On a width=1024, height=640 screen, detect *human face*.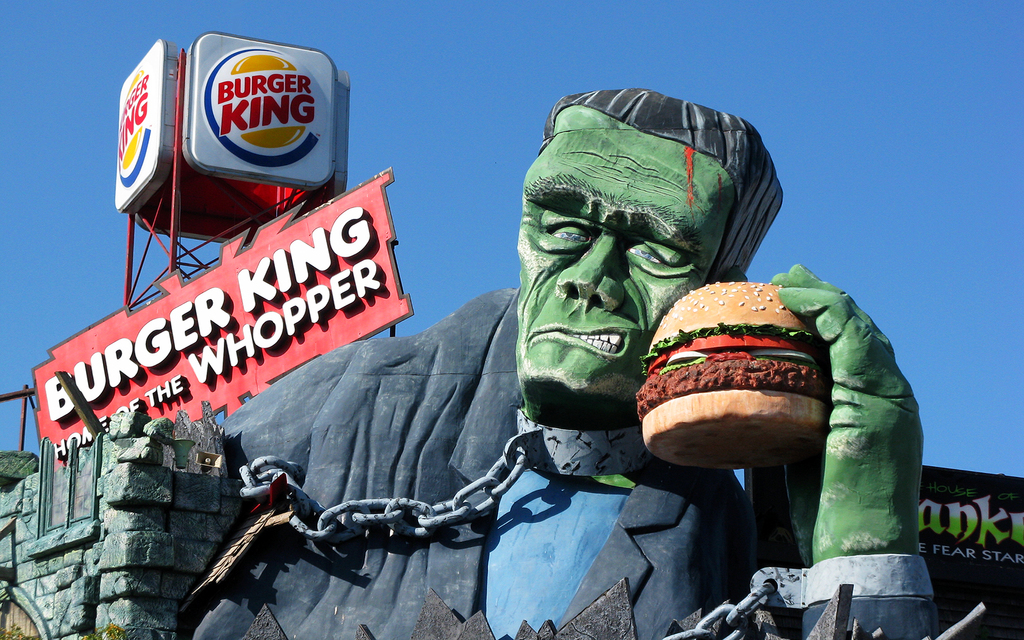
pyautogui.locateOnScreen(509, 104, 740, 427).
